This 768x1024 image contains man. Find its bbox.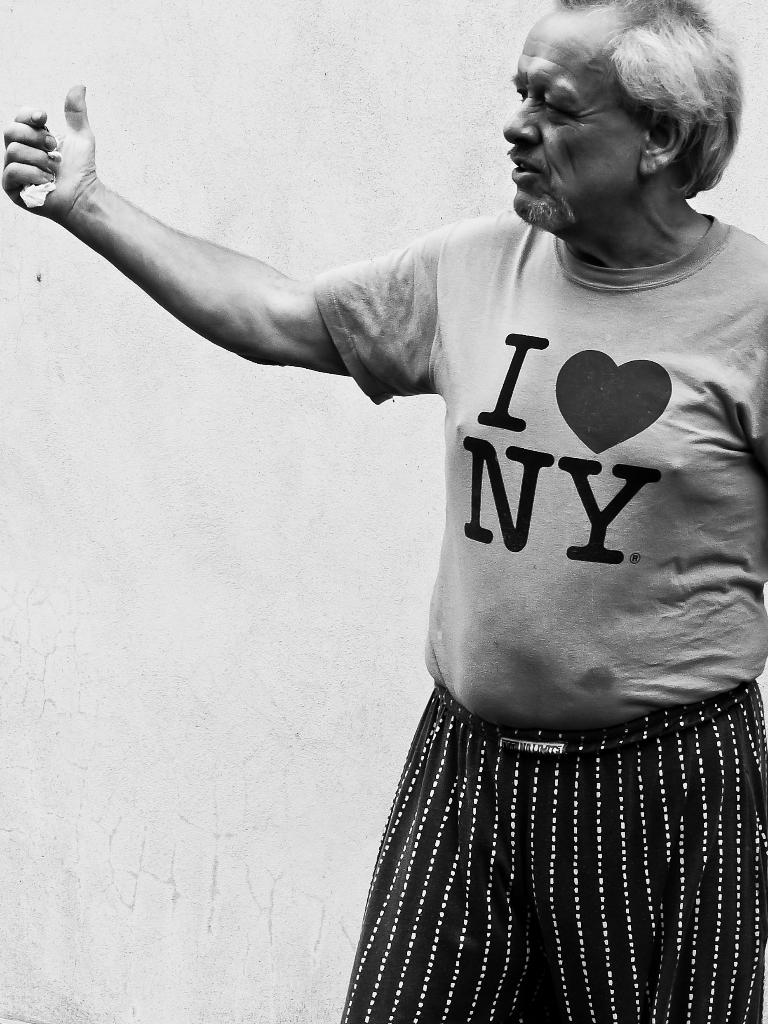
bbox=[0, 0, 767, 1023].
